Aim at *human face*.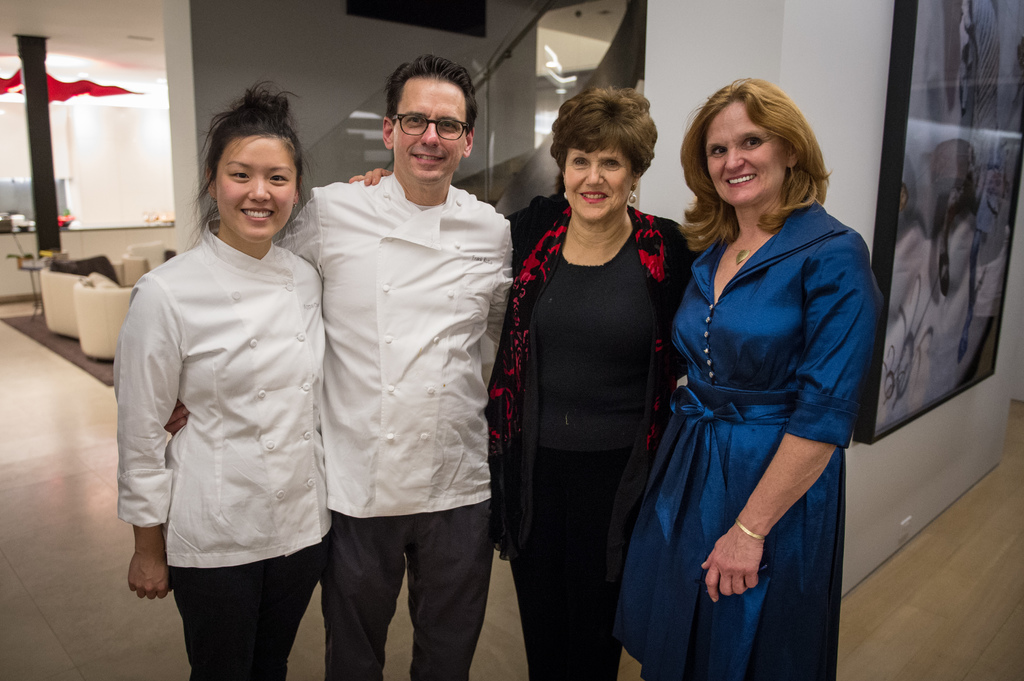
Aimed at select_region(564, 145, 632, 220).
